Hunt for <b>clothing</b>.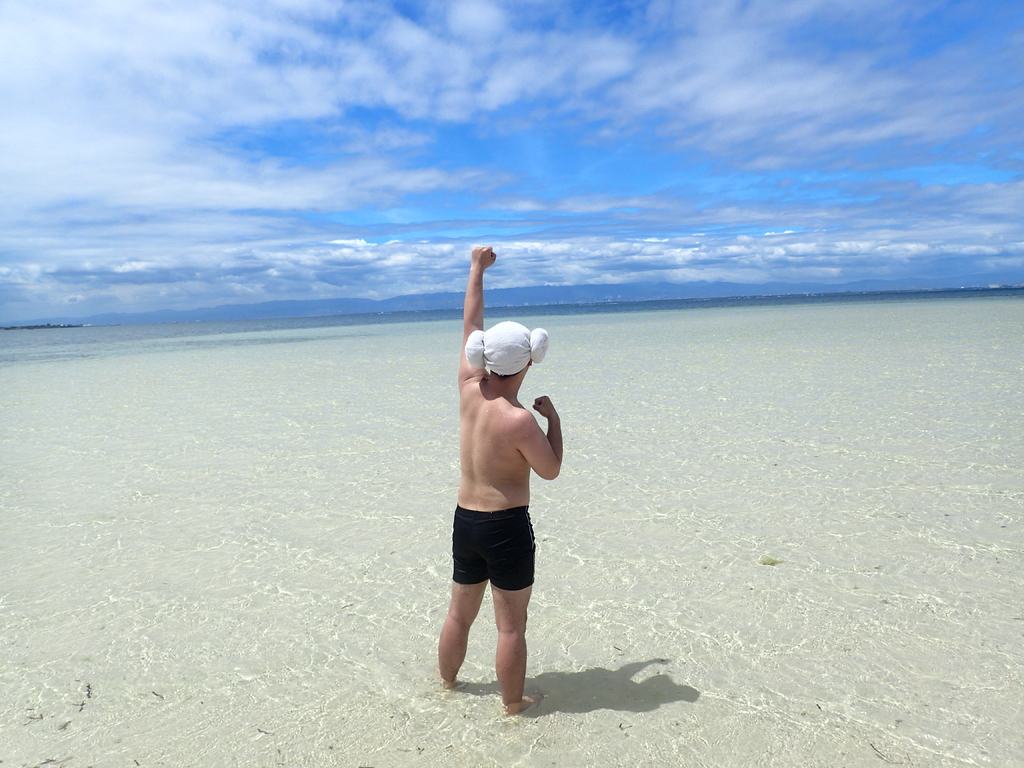
Hunted down at bbox=(447, 504, 534, 592).
